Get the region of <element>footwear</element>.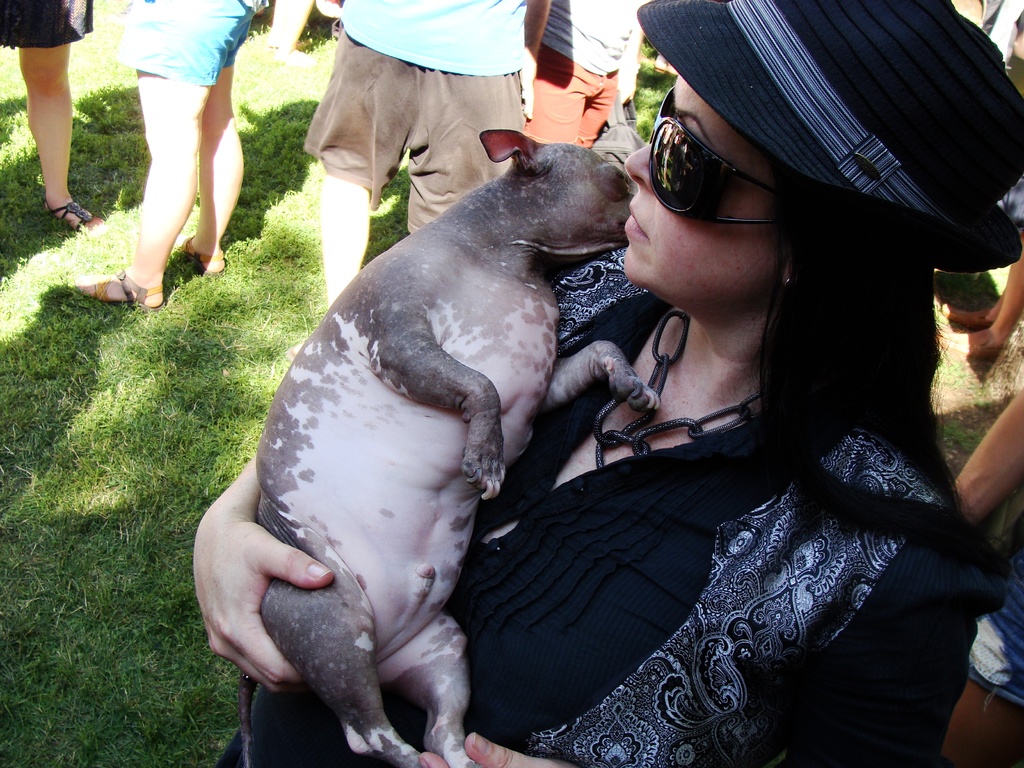
box(52, 200, 105, 234).
